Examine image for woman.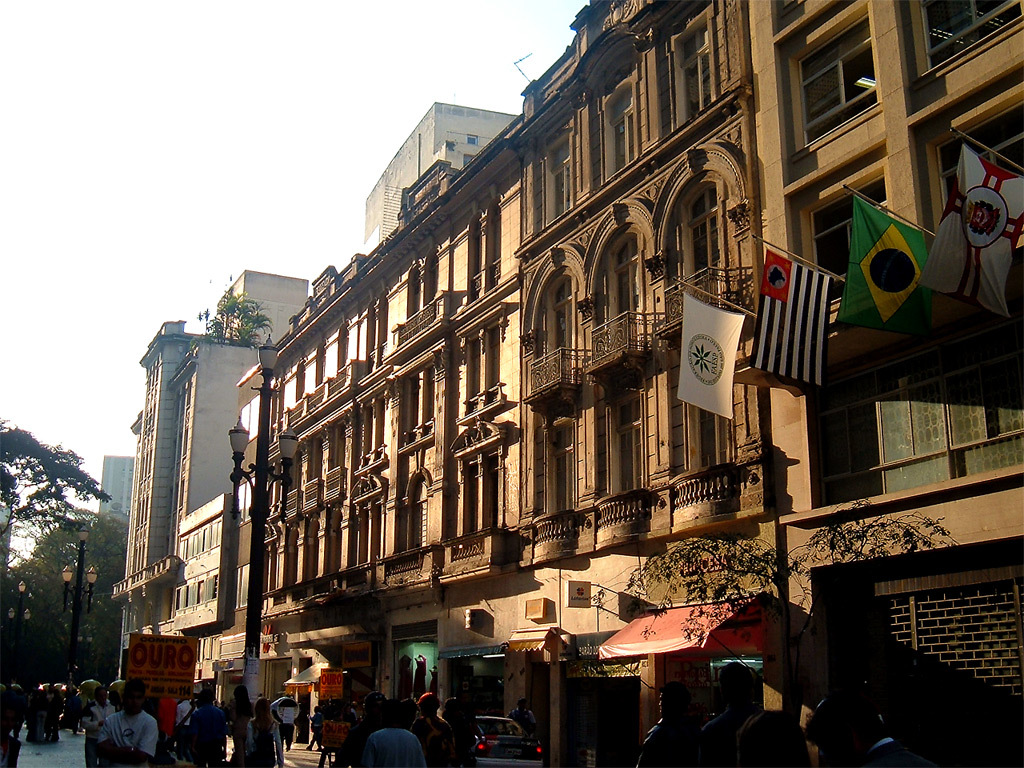
Examination result: <box>249,701,281,767</box>.
